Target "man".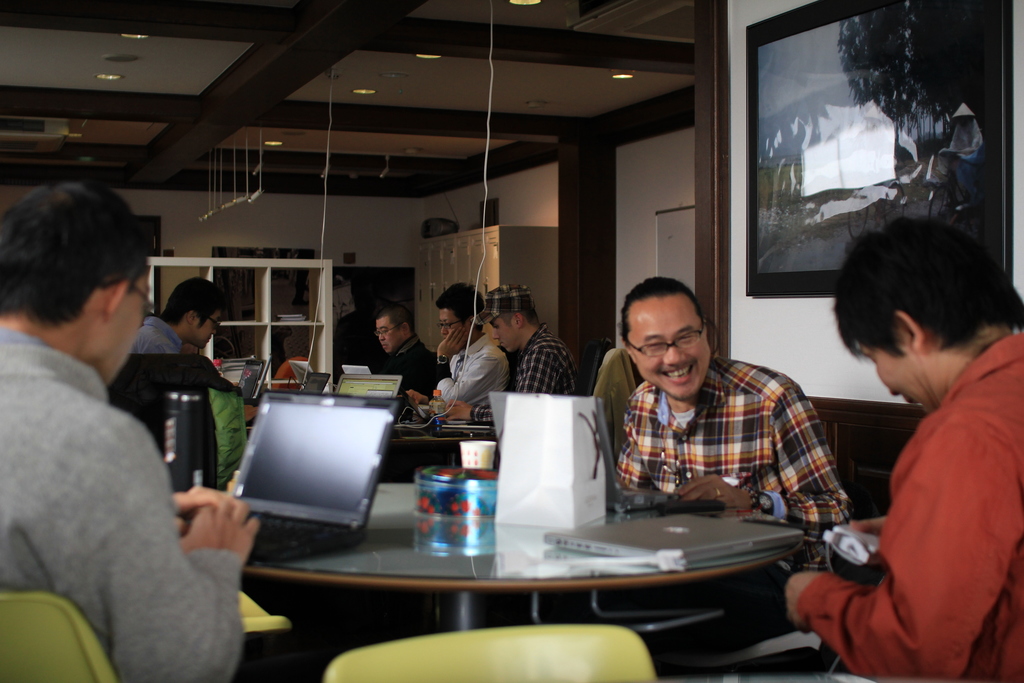
Target region: select_region(127, 274, 239, 387).
